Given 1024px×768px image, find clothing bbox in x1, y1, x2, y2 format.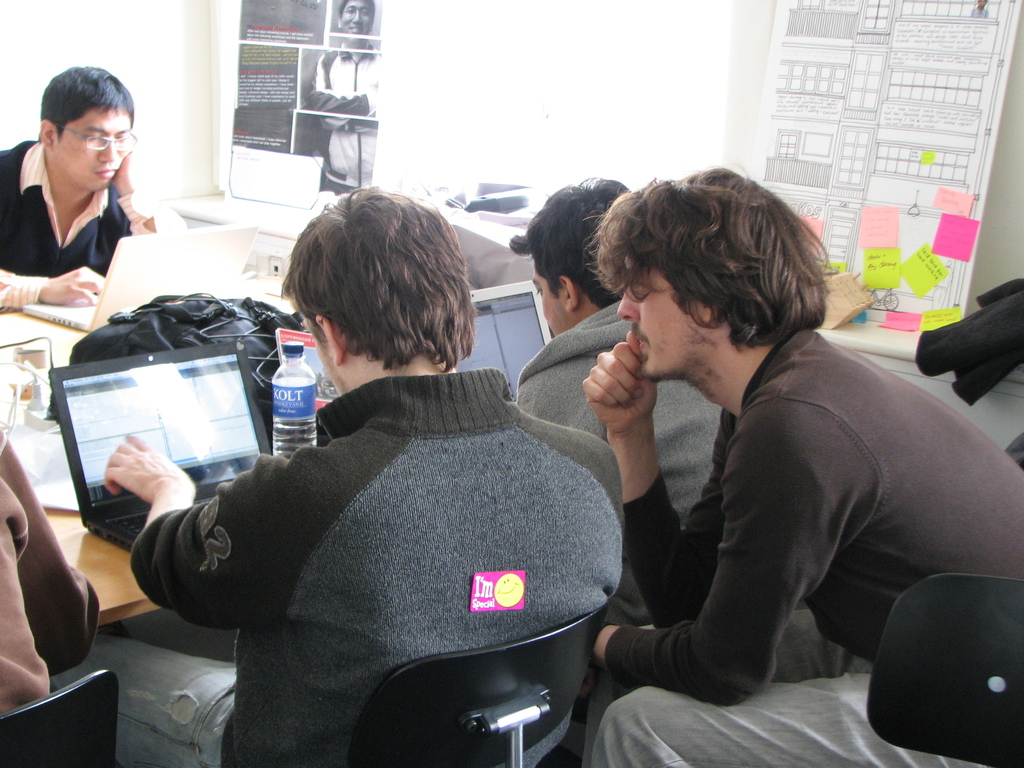
47, 371, 627, 767.
